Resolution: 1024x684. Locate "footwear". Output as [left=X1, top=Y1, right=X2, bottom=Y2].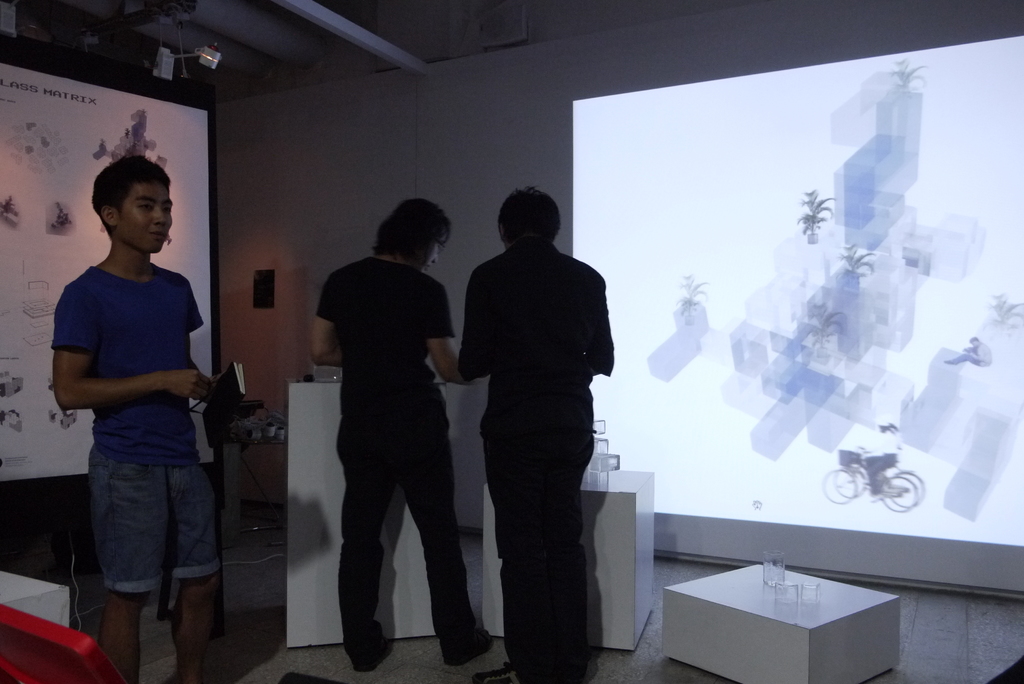
[left=470, top=660, right=515, bottom=683].
